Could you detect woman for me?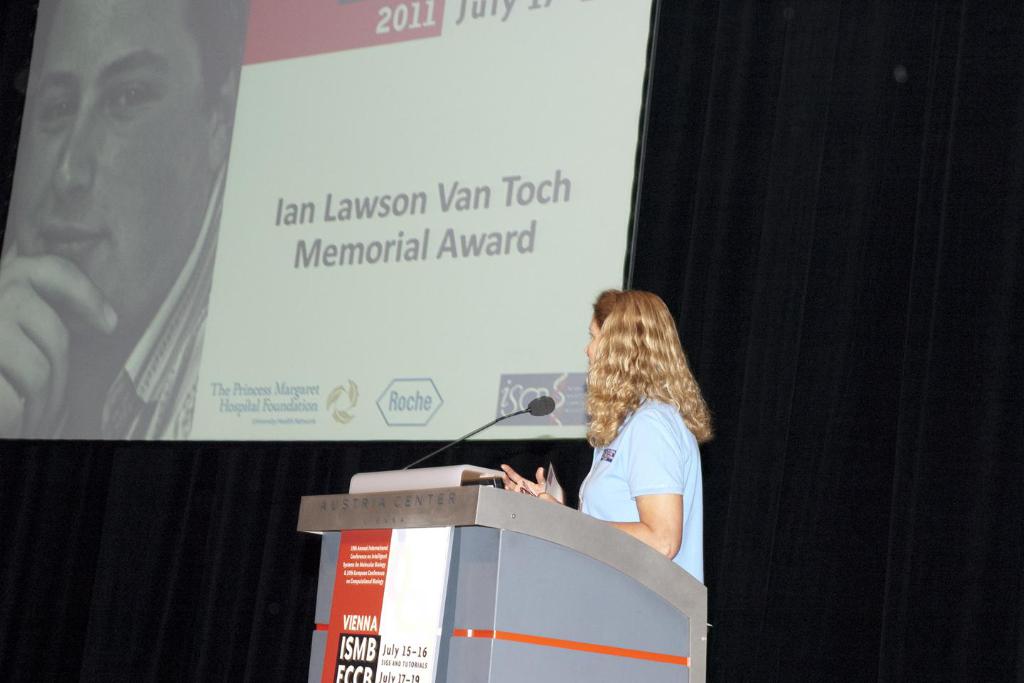
Detection result: x1=540 y1=286 x2=722 y2=593.
